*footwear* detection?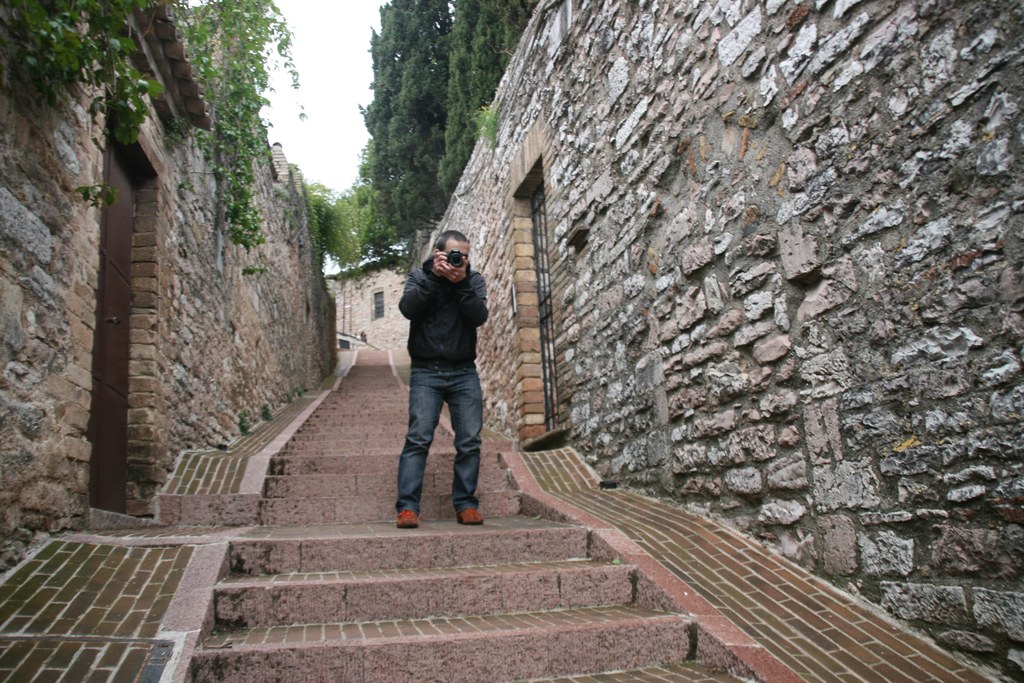
{"x1": 456, "y1": 509, "x2": 486, "y2": 527}
